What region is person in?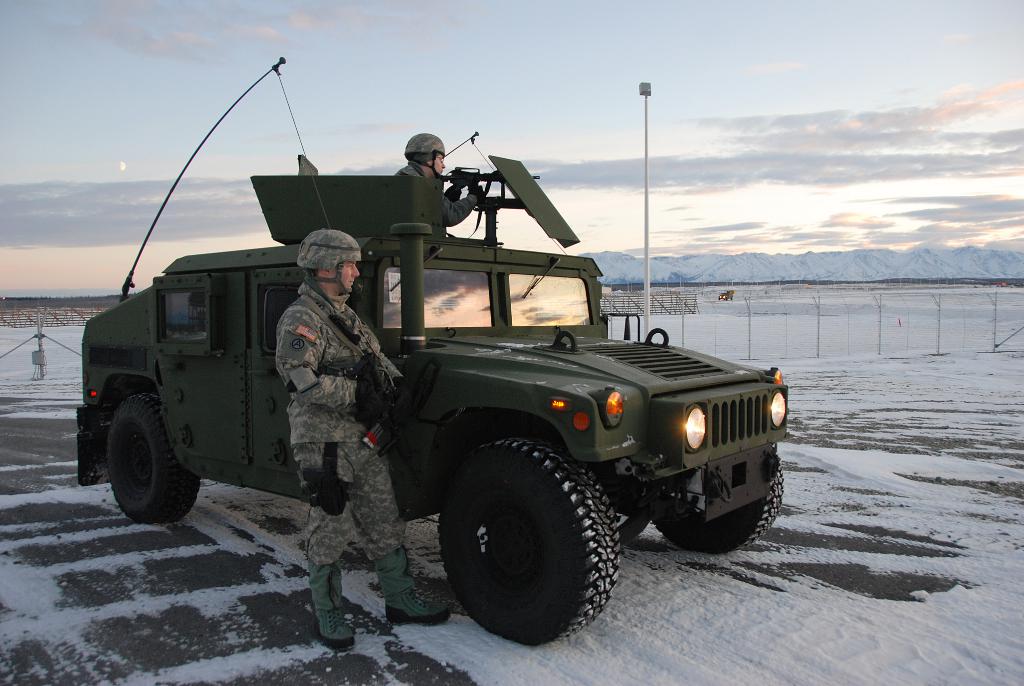
(273, 226, 462, 651).
